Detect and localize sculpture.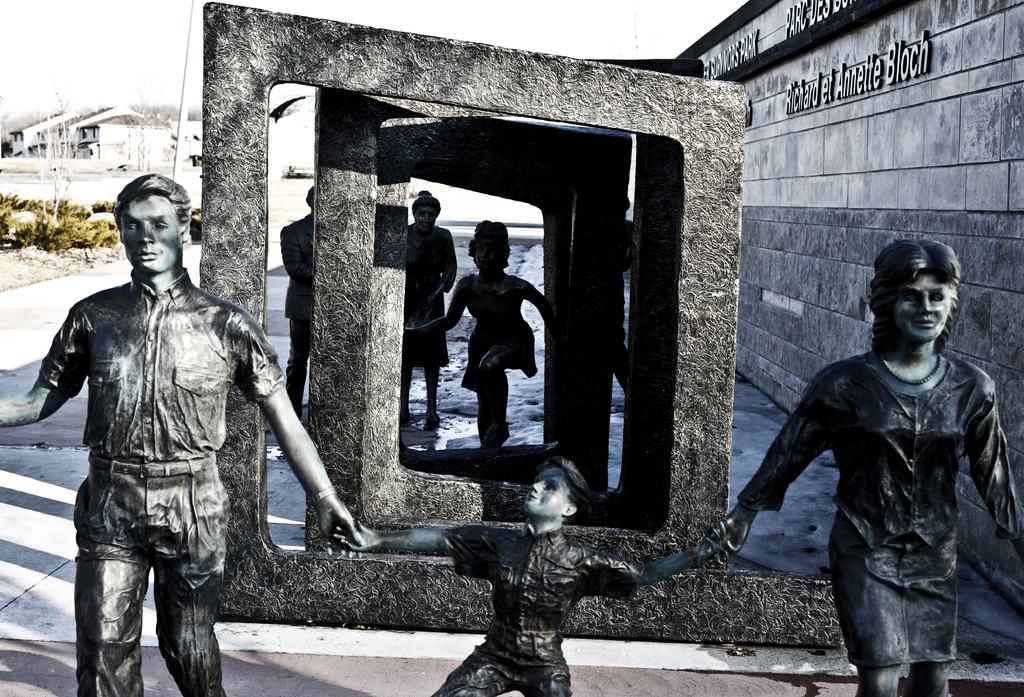
Localized at (410,218,545,448).
